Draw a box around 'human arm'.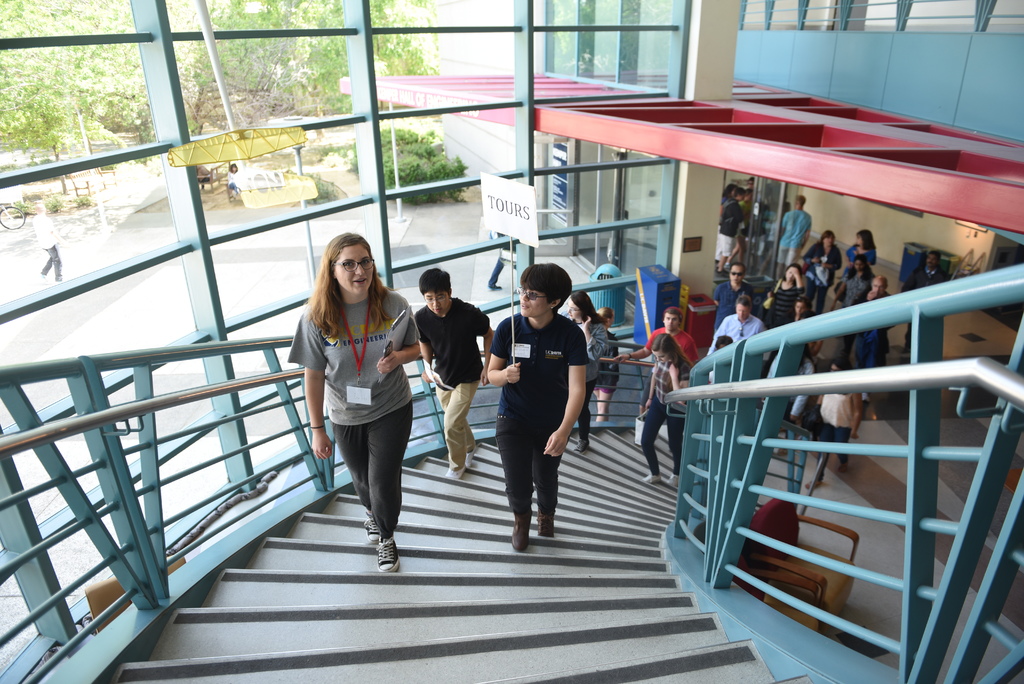
bbox=(410, 309, 431, 384).
